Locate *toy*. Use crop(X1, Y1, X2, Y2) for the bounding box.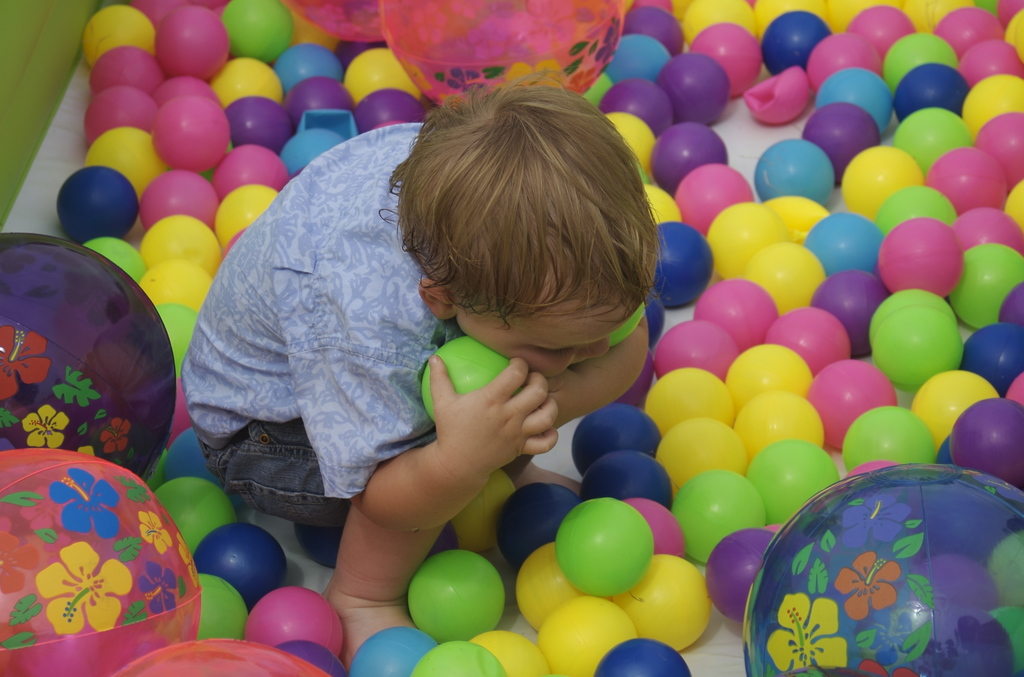
crop(705, 198, 801, 286).
